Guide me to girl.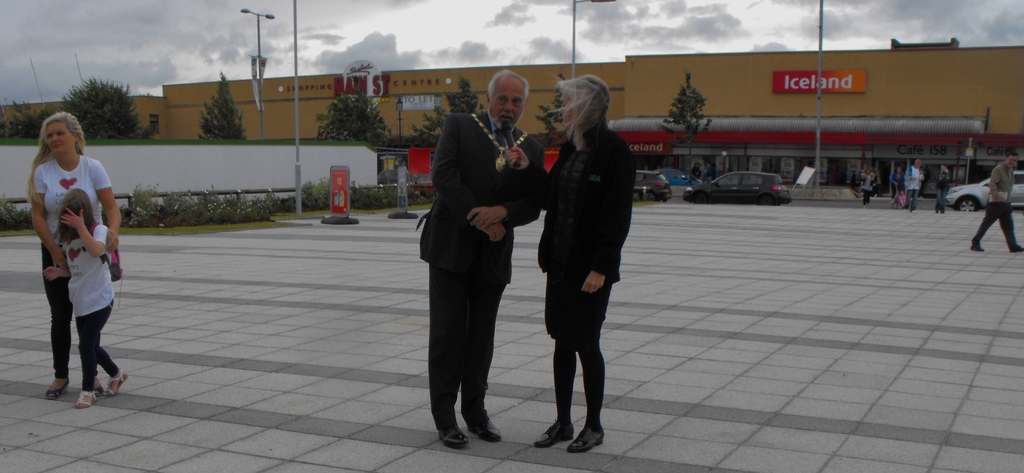
Guidance: box=[42, 186, 130, 409].
